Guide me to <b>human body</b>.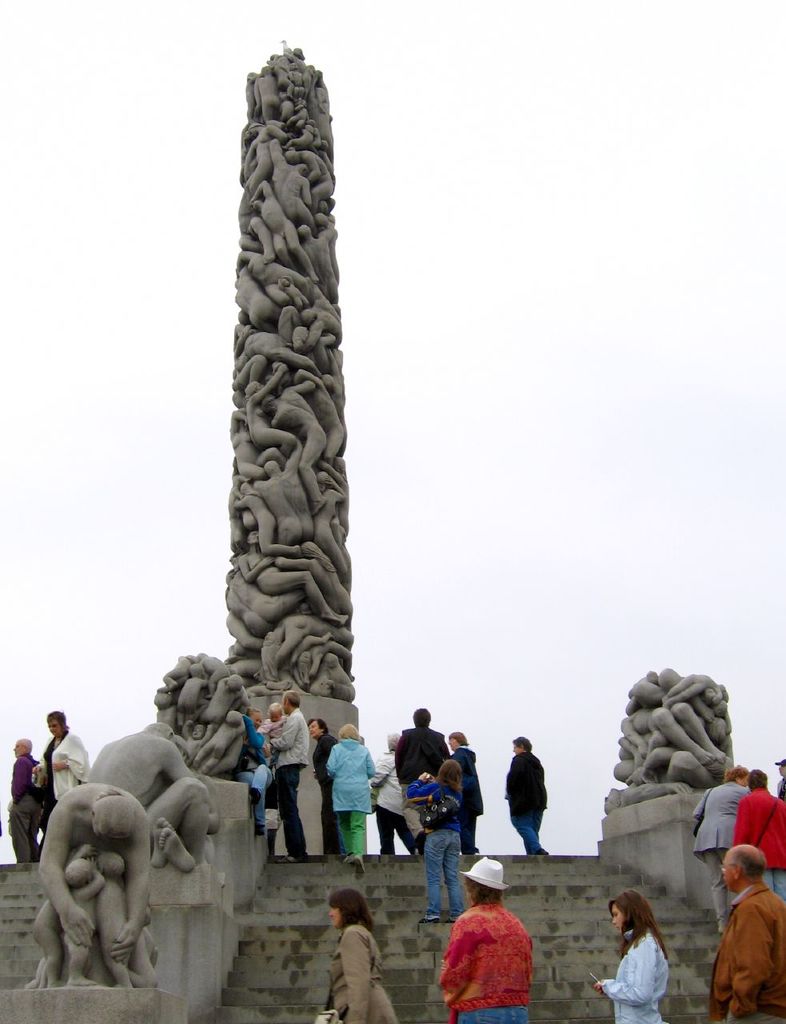
Guidance: [left=438, top=881, right=549, bottom=1020].
